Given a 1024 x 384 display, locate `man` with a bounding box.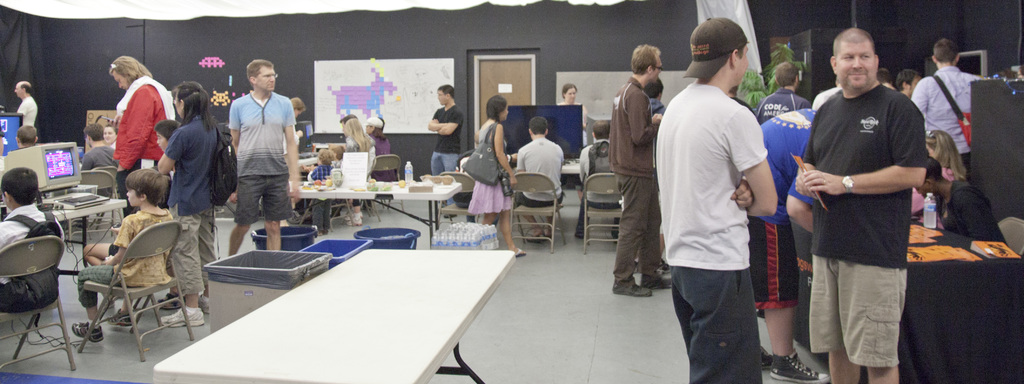
Located: (423, 83, 465, 211).
